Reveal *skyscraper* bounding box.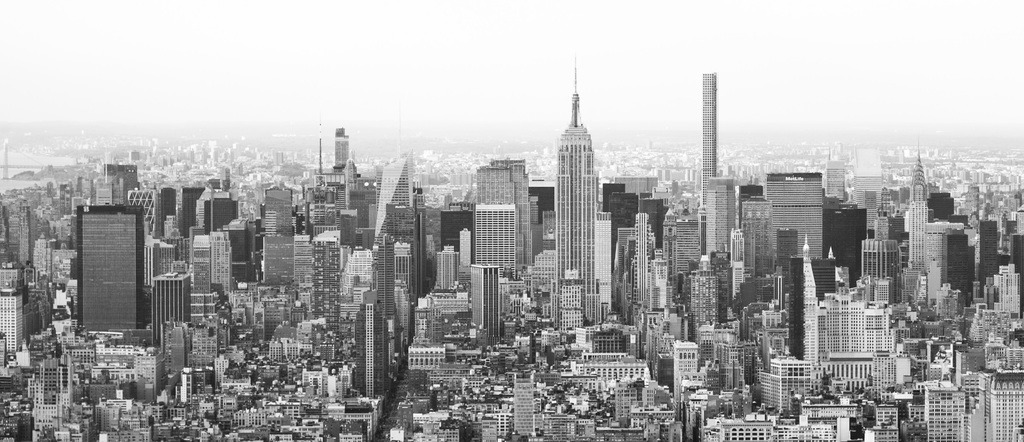
Revealed: (698,72,717,258).
